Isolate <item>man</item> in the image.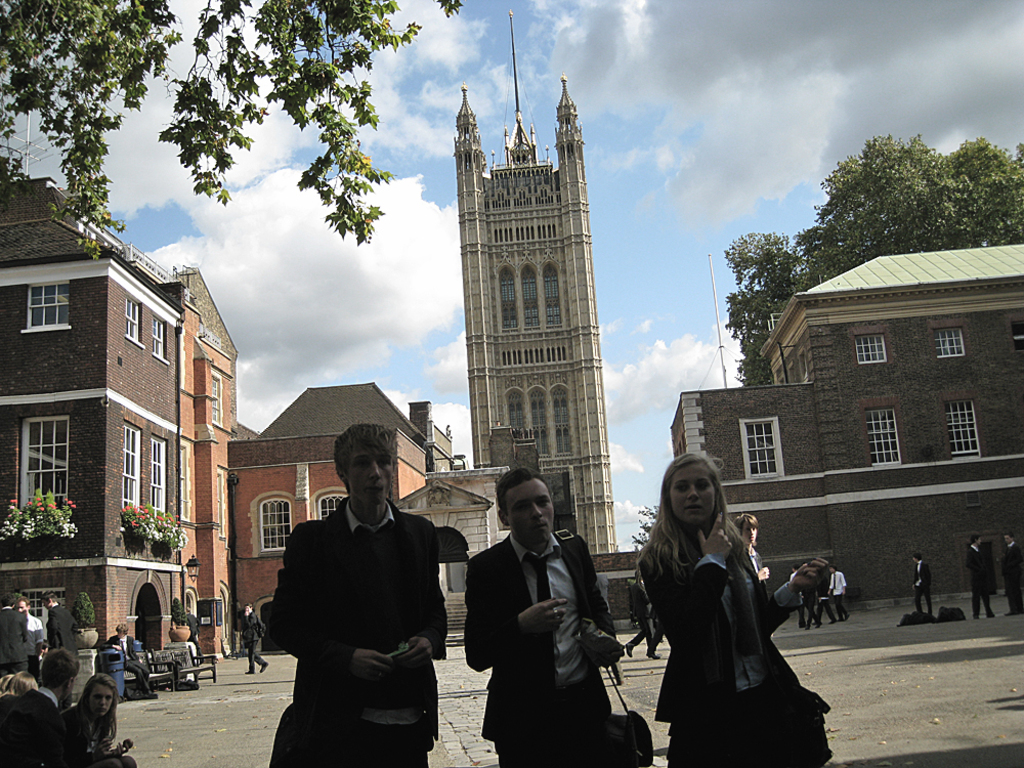
Isolated region: (left=826, top=563, right=850, bottom=621).
